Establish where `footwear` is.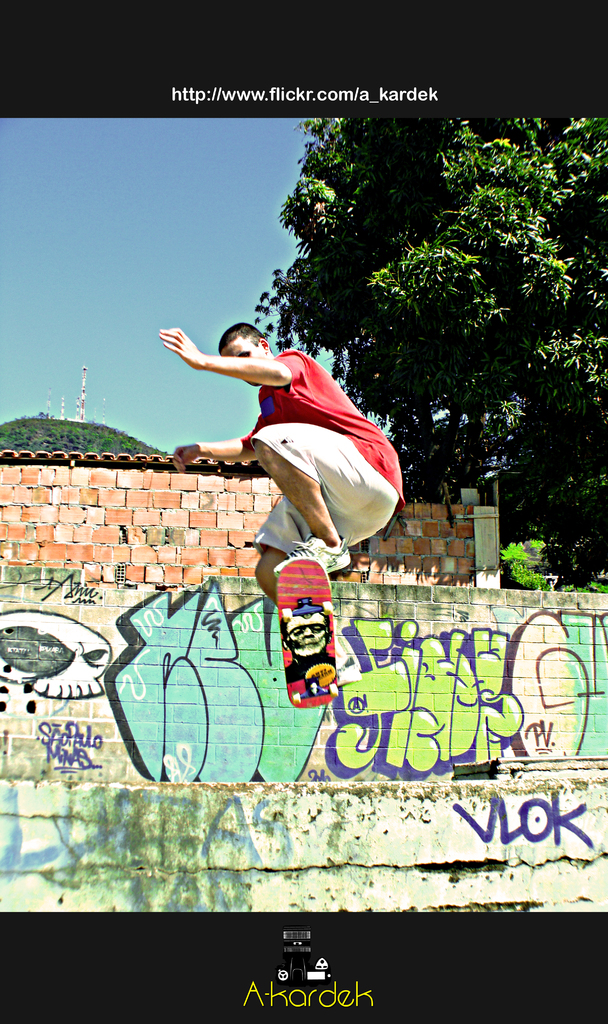
Established at {"x1": 267, "y1": 532, "x2": 347, "y2": 573}.
